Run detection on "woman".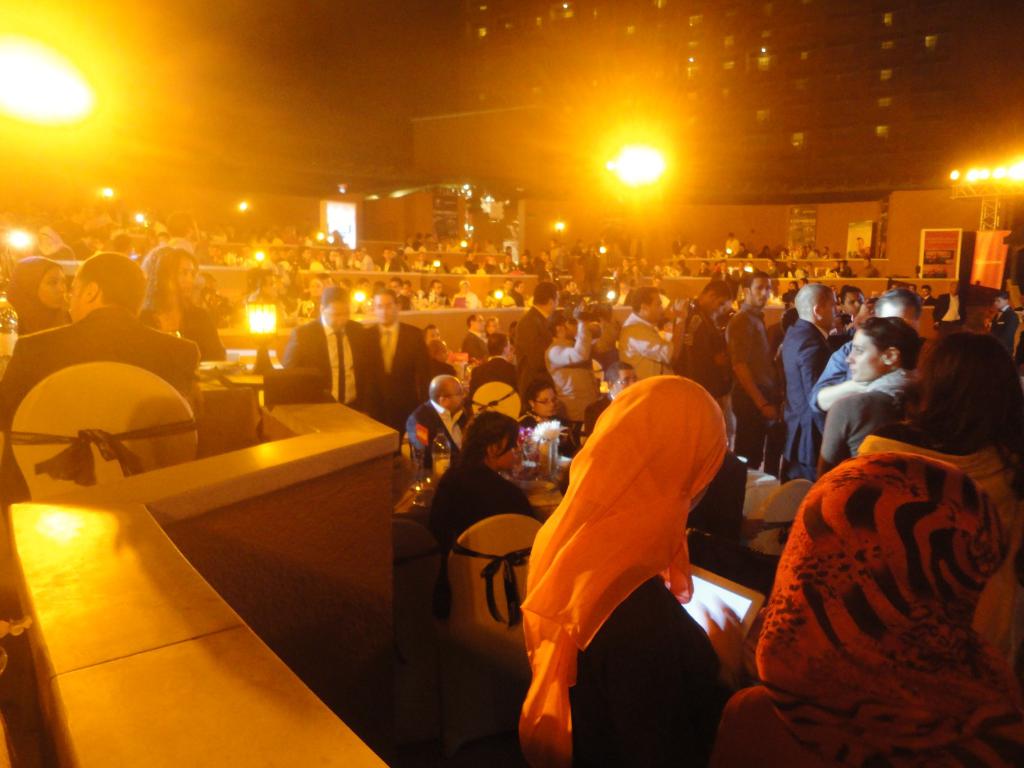
Result: 3/257/71/330.
